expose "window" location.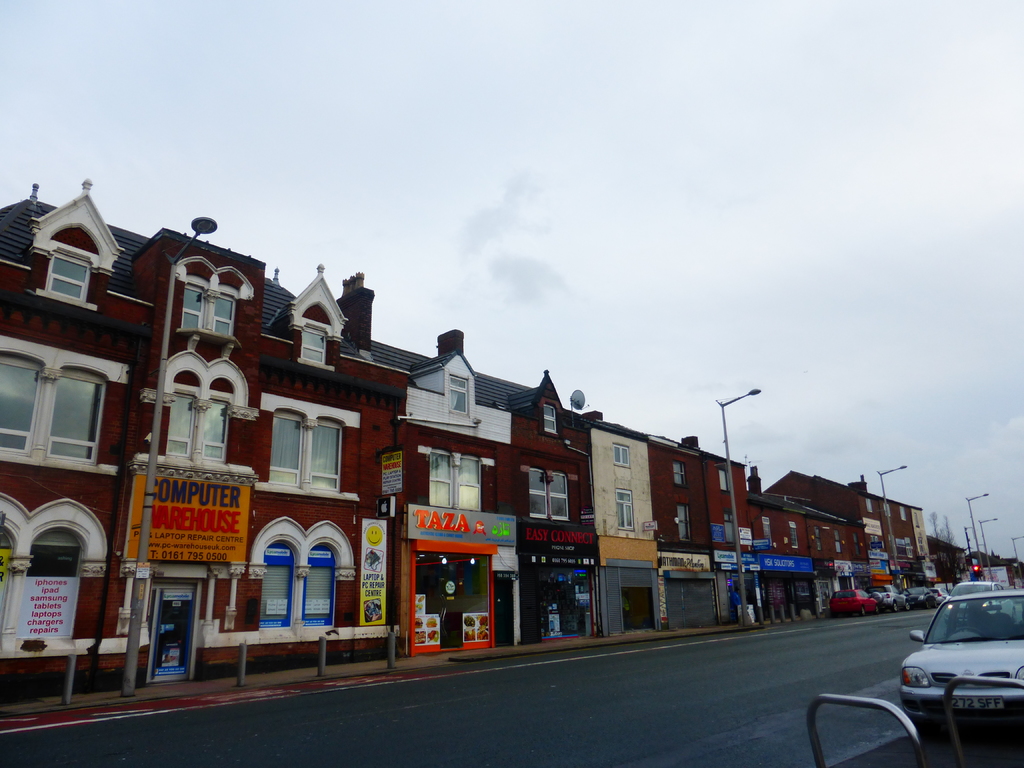
Exposed at region(8, 352, 120, 481).
